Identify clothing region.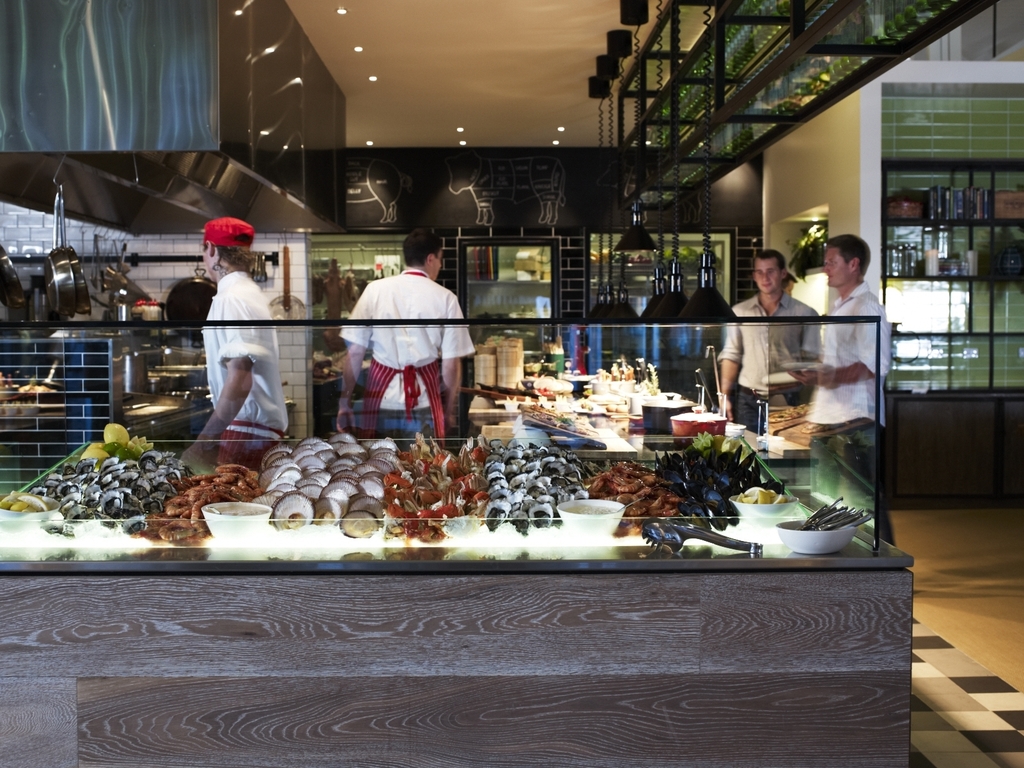
Region: region(202, 270, 287, 468).
